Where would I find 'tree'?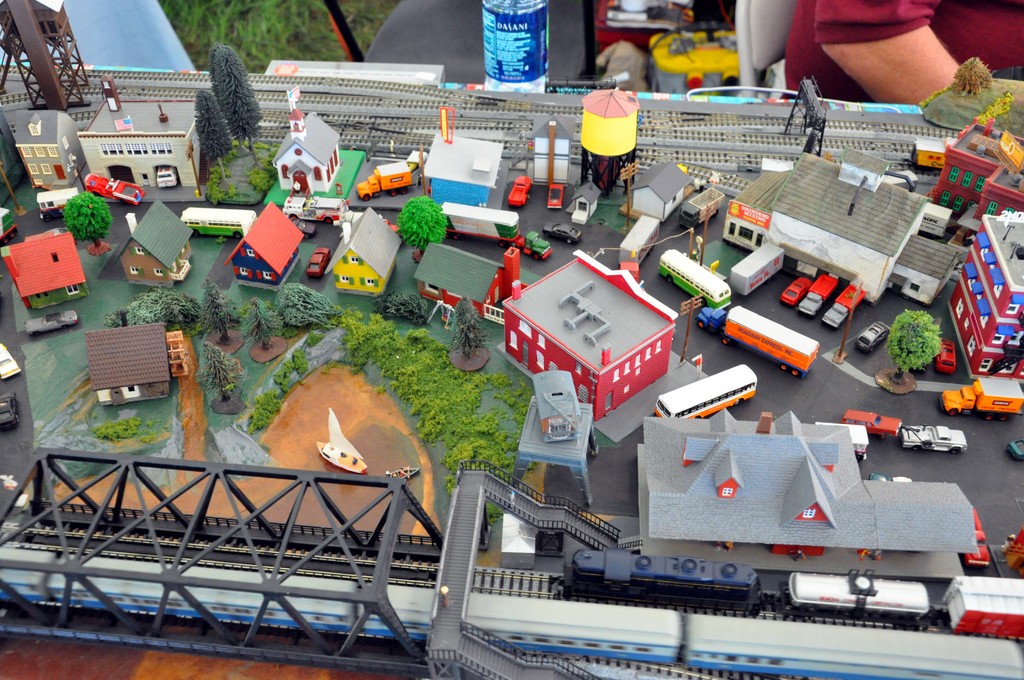
At bbox(452, 299, 489, 360).
